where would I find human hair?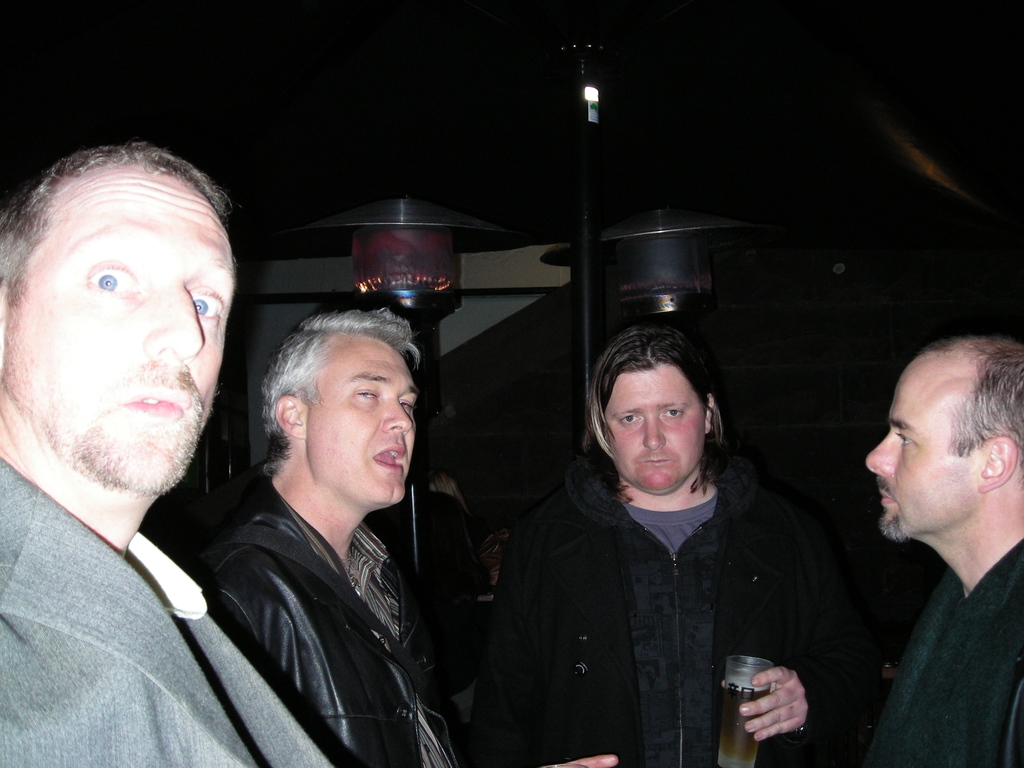
At [left=255, top=304, right=419, bottom=474].
